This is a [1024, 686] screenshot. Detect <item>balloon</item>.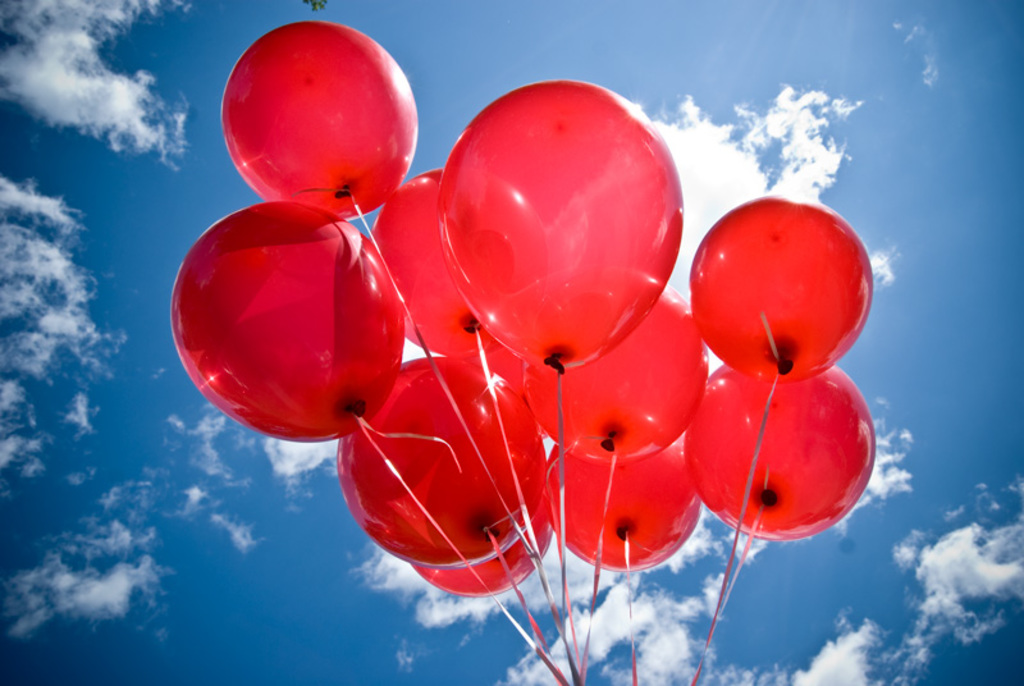
[left=520, top=288, right=707, bottom=467].
